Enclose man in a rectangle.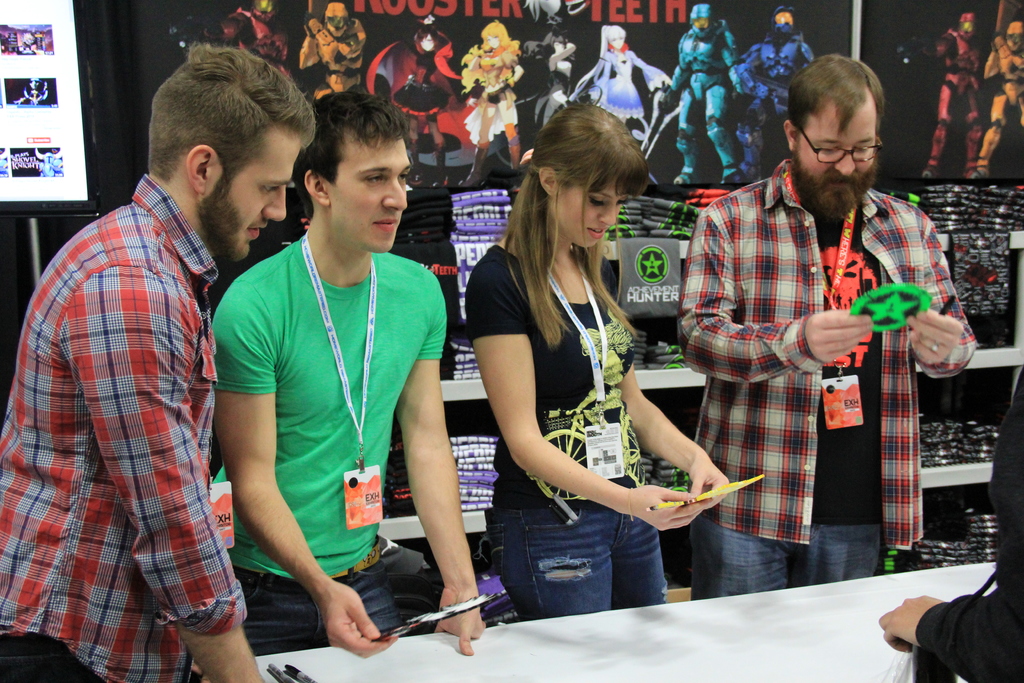
[725, 3, 817, 183].
